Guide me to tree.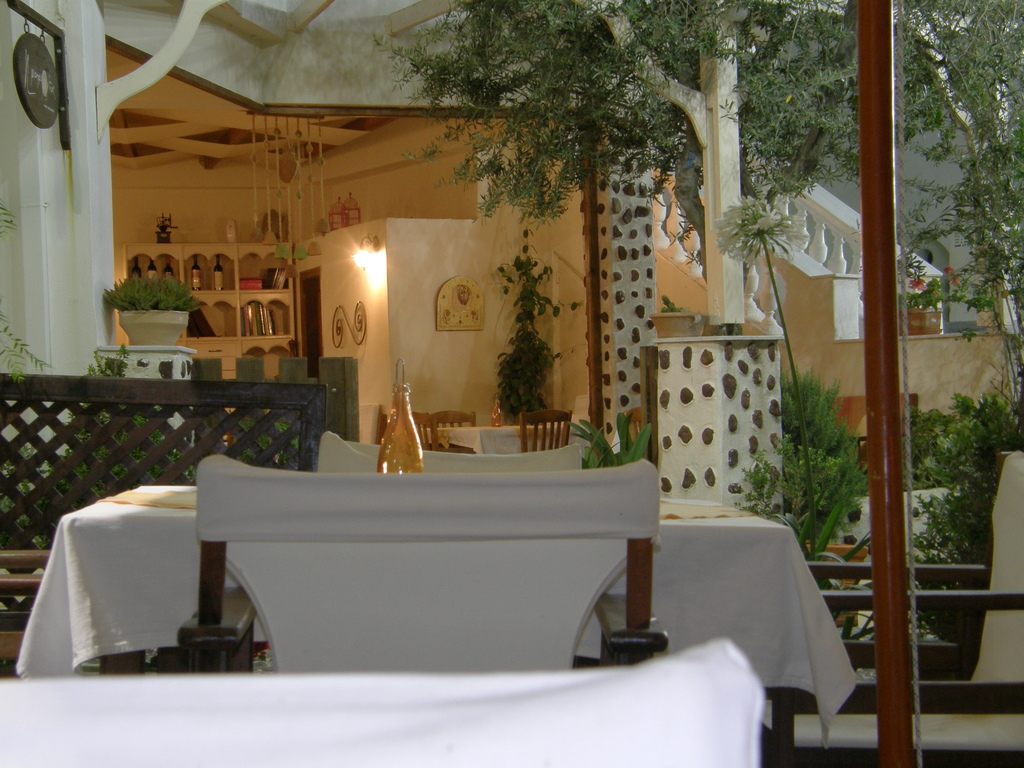
Guidance: box=[4, 339, 217, 544].
